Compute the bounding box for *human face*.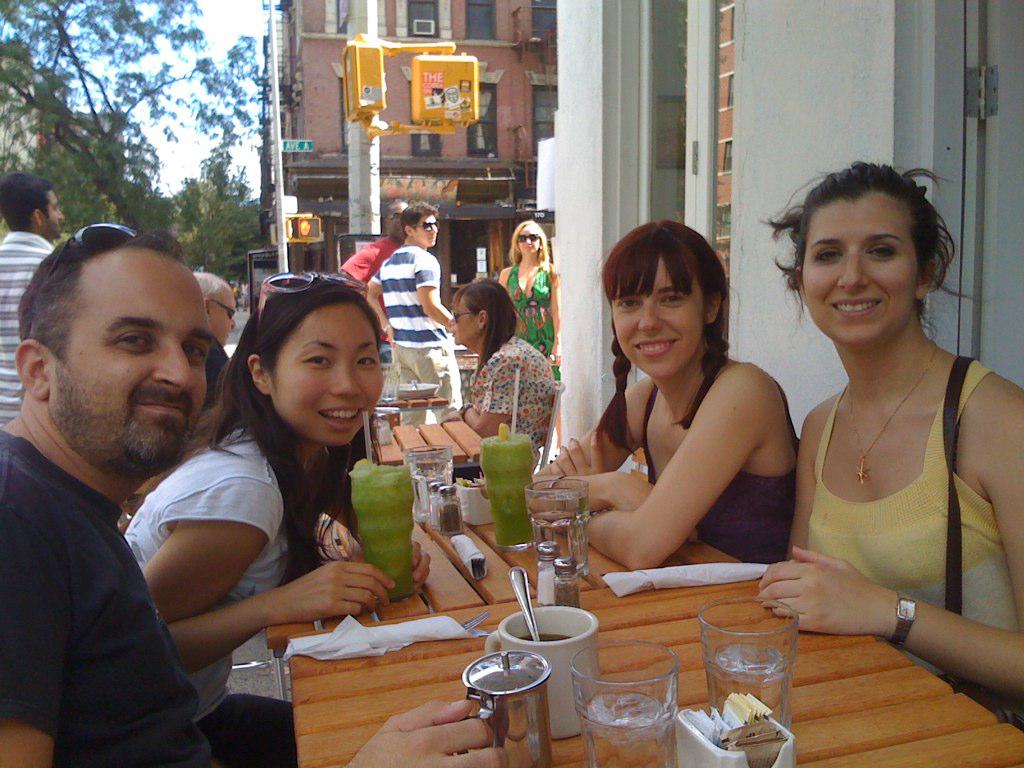
bbox(384, 203, 410, 238).
